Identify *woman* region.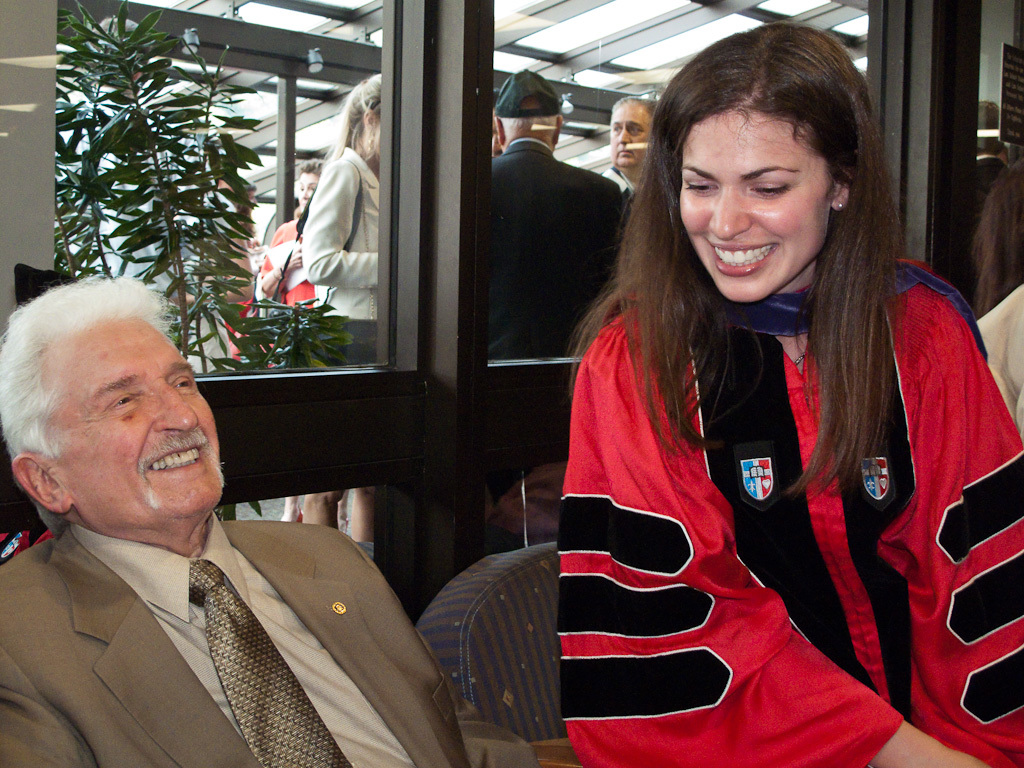
Region: detection(513, 26, 982, 763).
